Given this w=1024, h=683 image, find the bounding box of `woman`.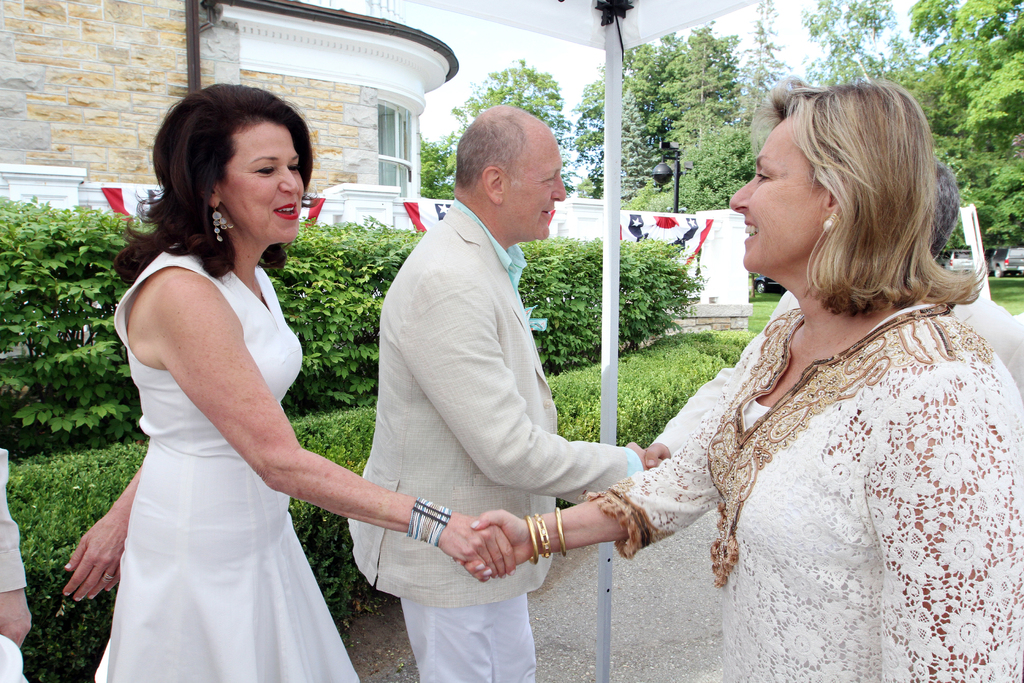
bbox=(450, 72, 1023, 682).
